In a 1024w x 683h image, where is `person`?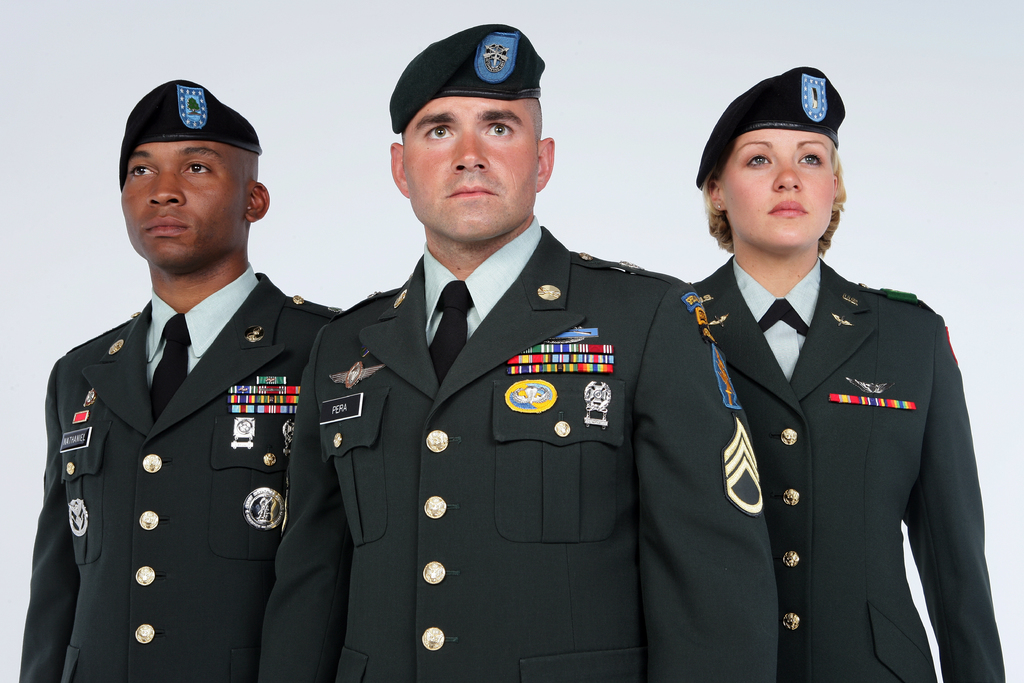
locate(250, 24, 775, 682).
